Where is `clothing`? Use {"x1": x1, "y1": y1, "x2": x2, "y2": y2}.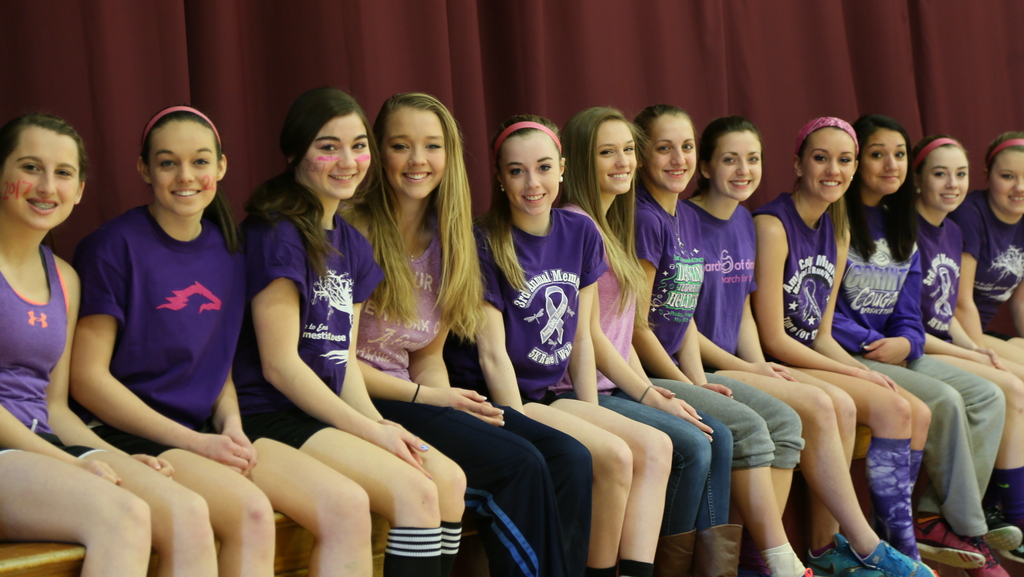
{"x1": 753, "y1": 193, "x2": 927, "y2": 560}.
